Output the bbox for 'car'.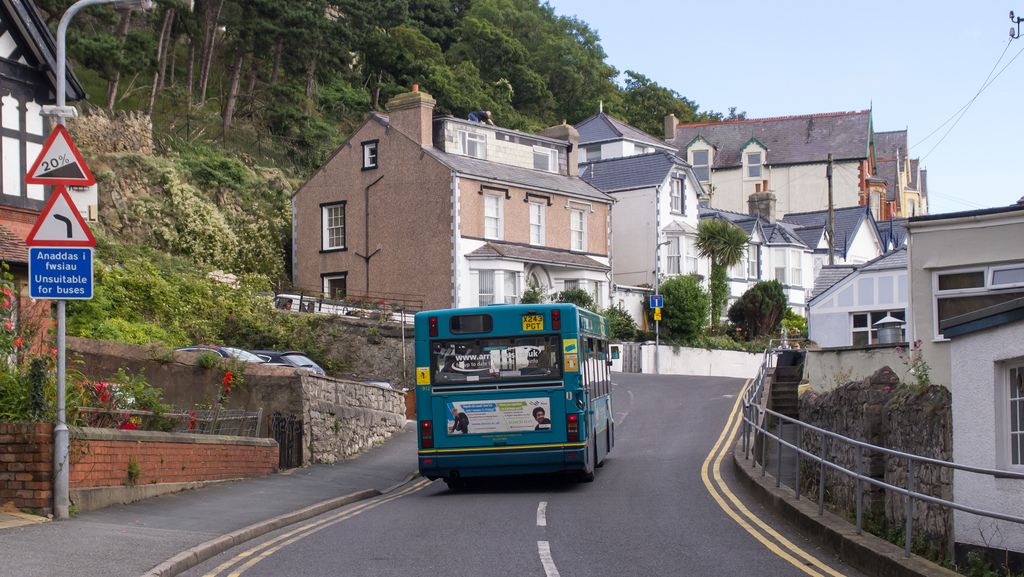
[241, 341, 323, 379].
